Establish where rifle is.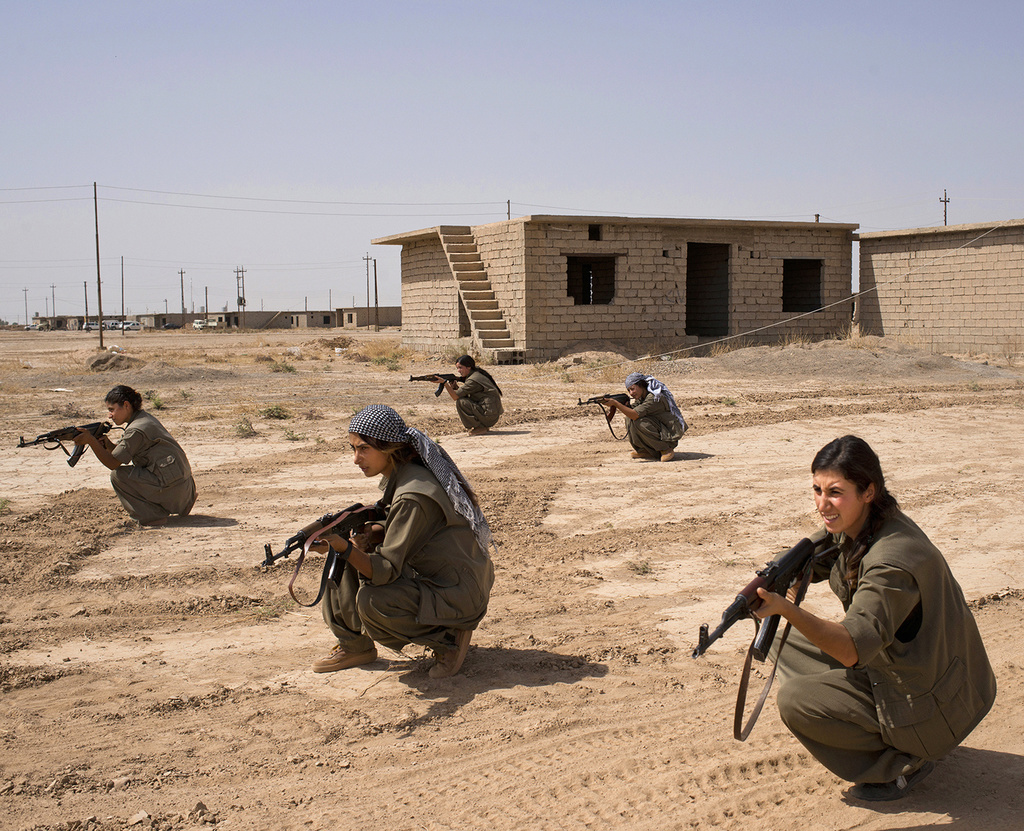
Established at (573,394,633,427).
